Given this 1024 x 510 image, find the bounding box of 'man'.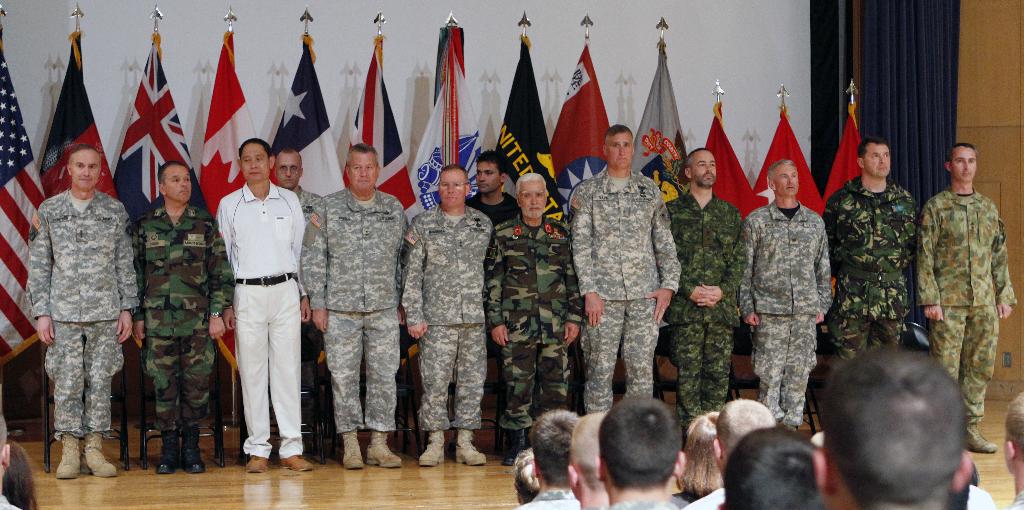
bbox(274, 148, 326, 212).
